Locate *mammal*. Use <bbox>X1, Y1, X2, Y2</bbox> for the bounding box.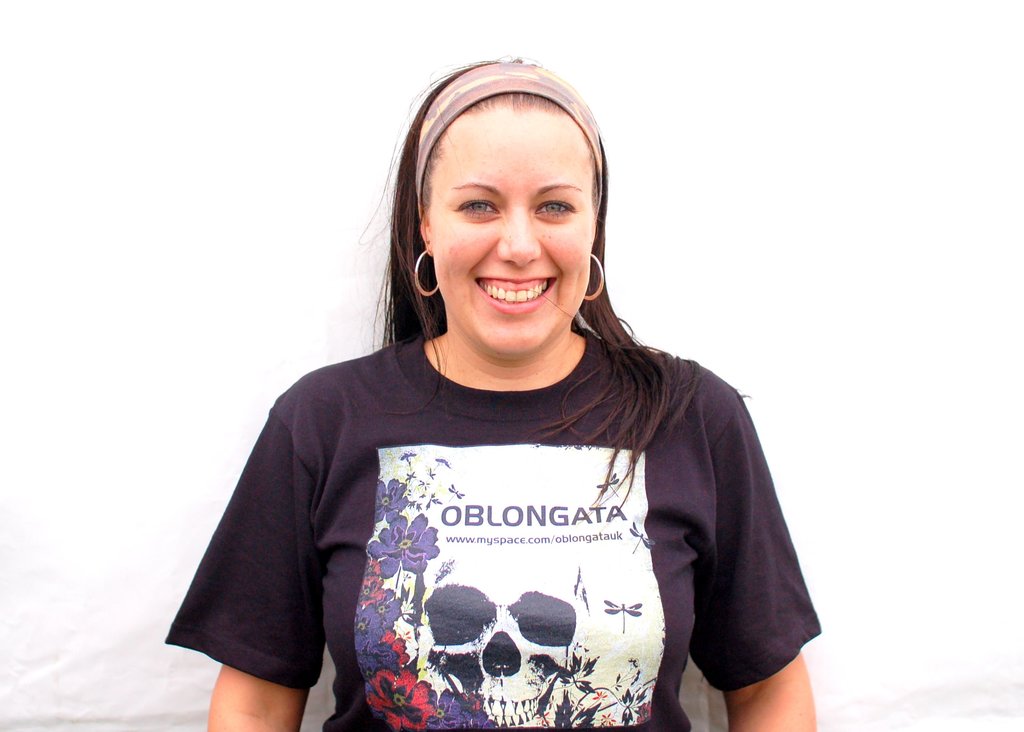
<bbox>155, 47, 827, 731</bbox>.
